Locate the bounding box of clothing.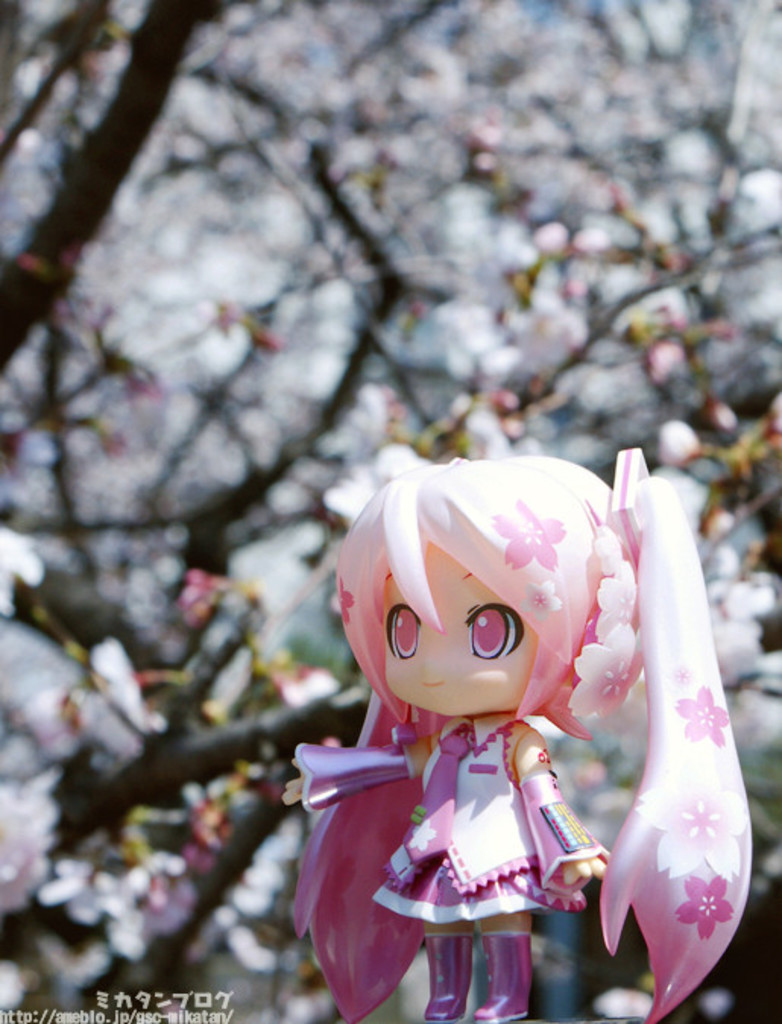
Bounding box: <box>292,708,621,956</box>.
